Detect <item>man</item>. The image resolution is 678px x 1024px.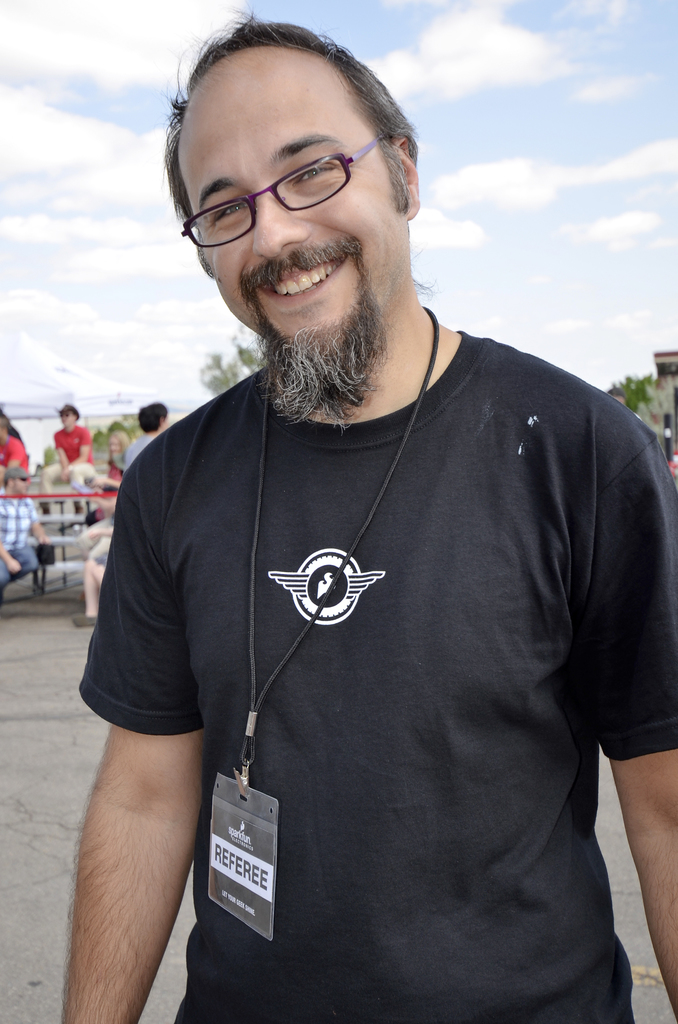
detection(80, 13, 670, 1023).
